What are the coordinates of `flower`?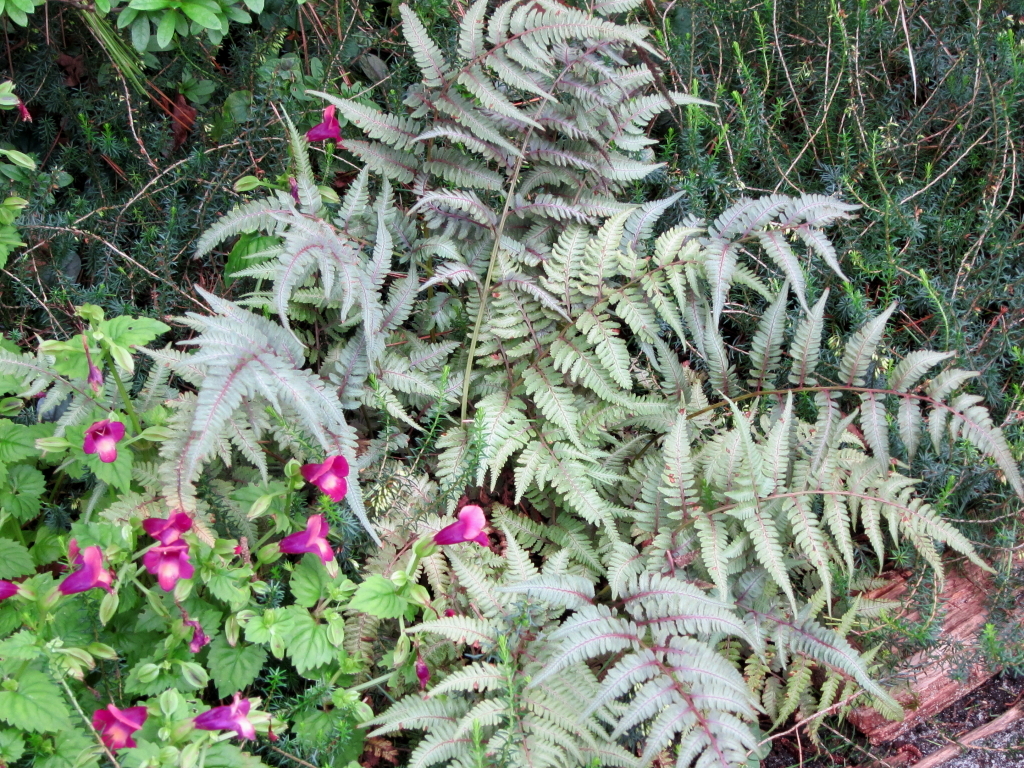
crop(79, 413, 125, 467).
